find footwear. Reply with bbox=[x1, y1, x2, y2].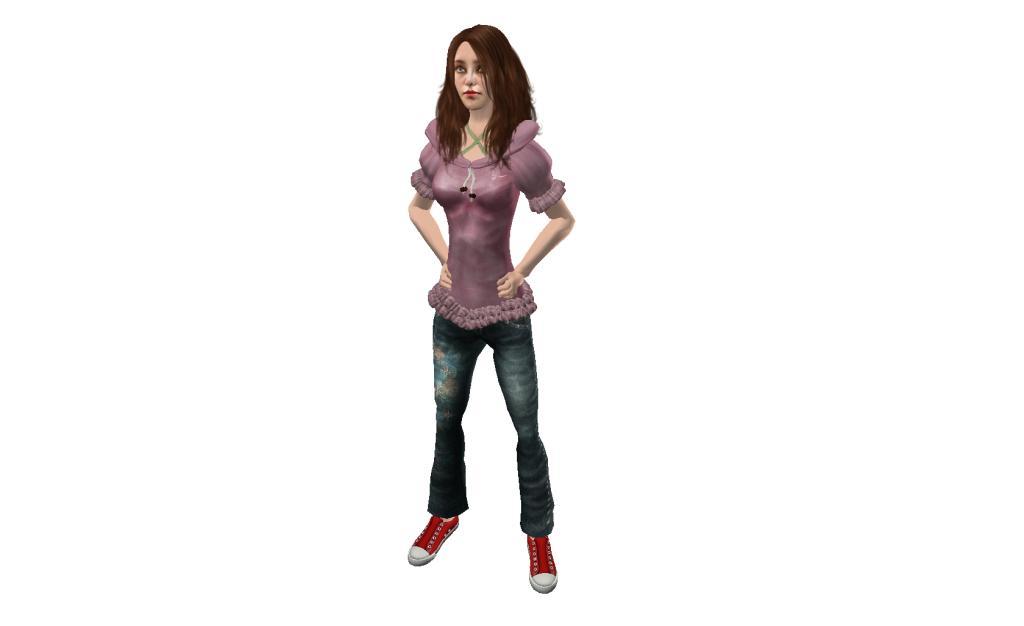
bbox=[408, 515, 458, 564].
